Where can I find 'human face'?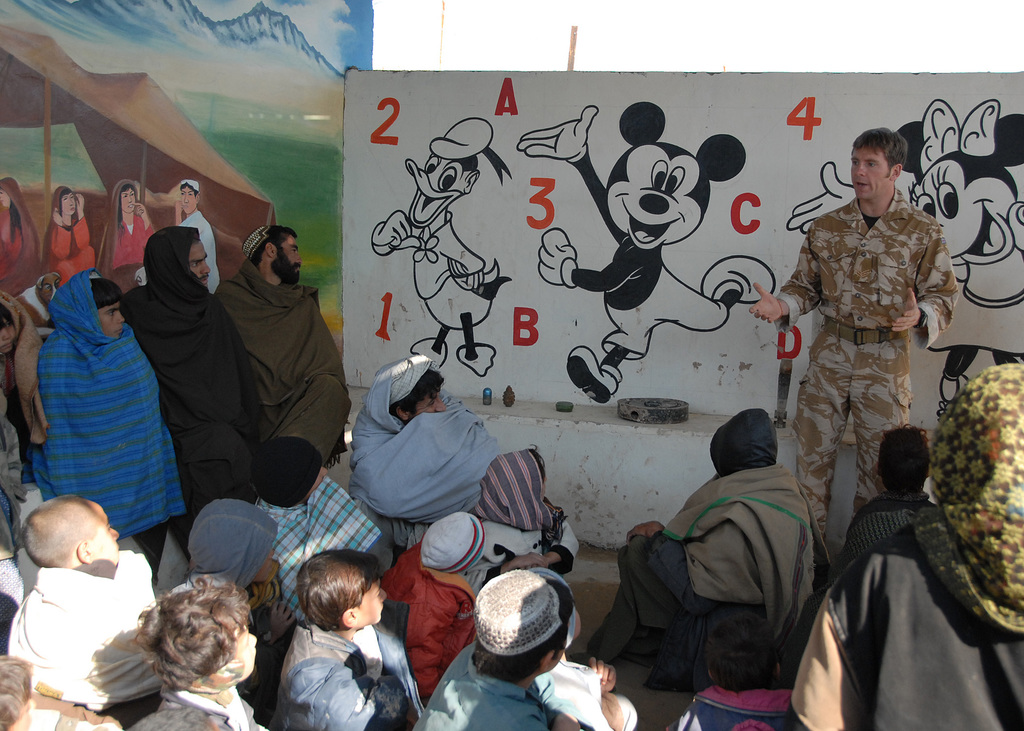
You can find it at select_region(358, 577, 390, 625).
